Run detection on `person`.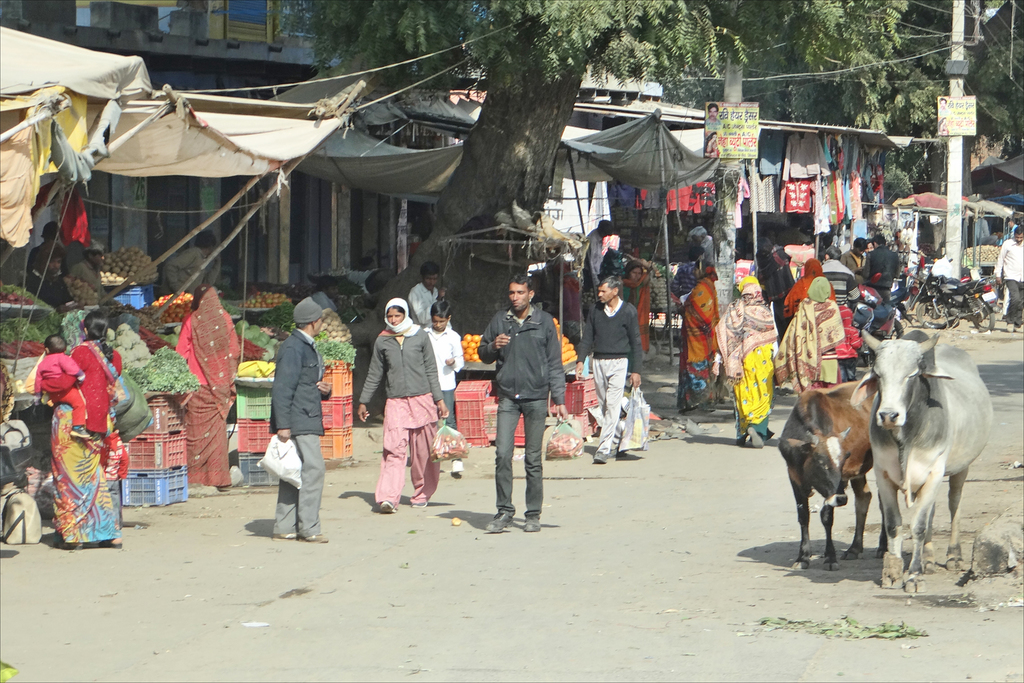
Result: left=575, top=275, right=644, bottom=468.
